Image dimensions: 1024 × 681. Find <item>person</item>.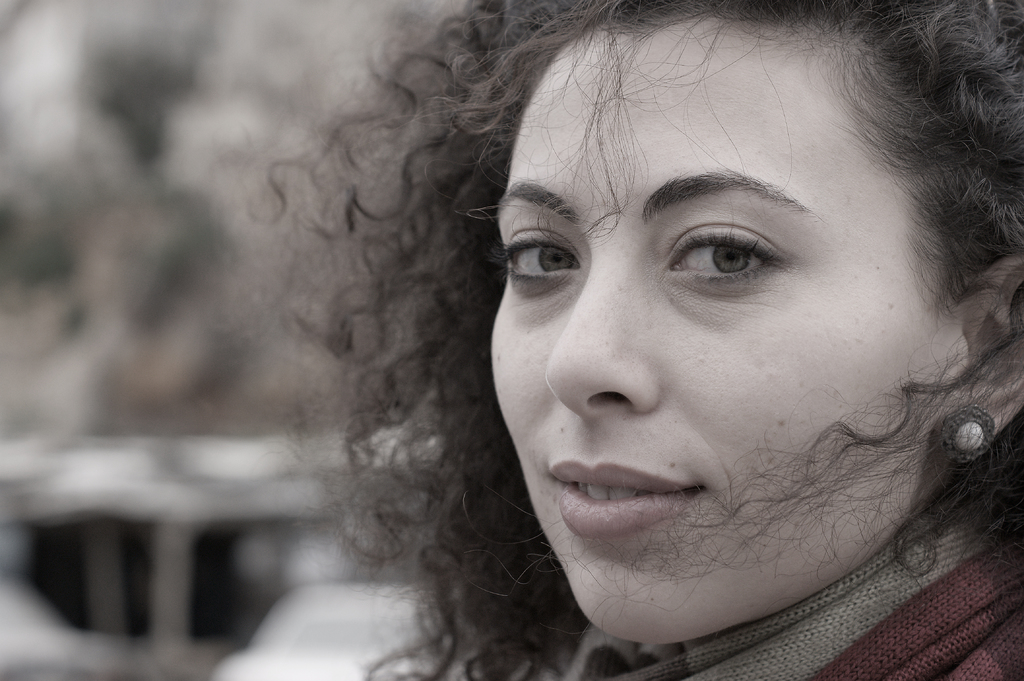
rect(250, 0, 1023, 680).
